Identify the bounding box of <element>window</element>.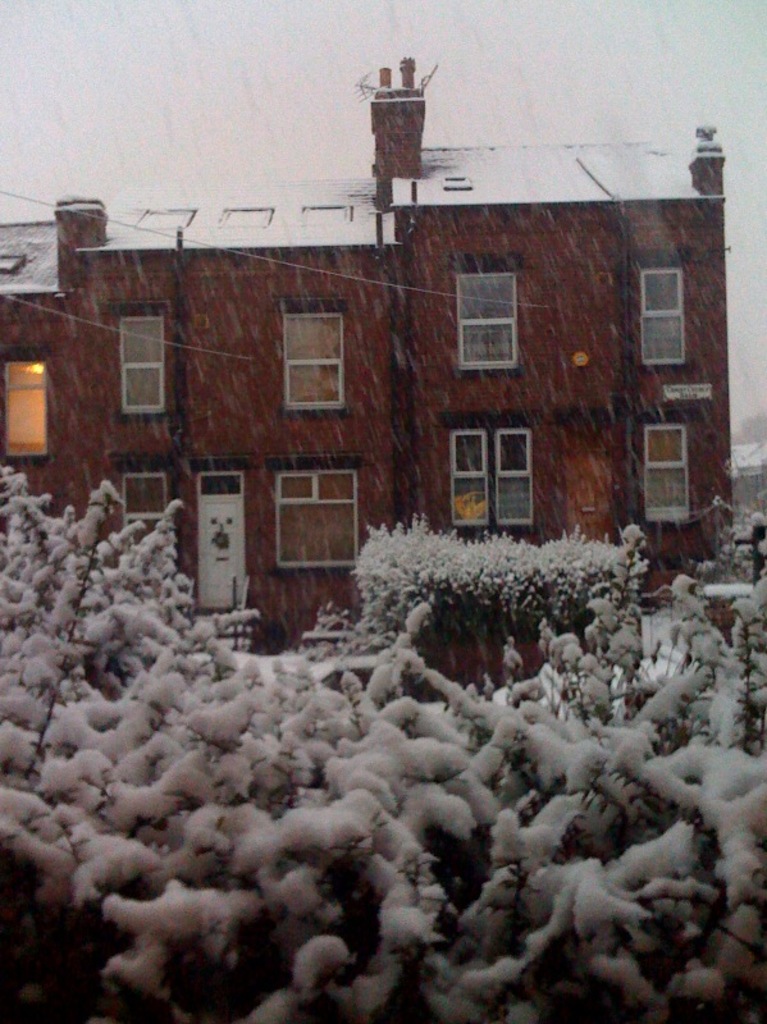
box(119, 317, 163, 419).
